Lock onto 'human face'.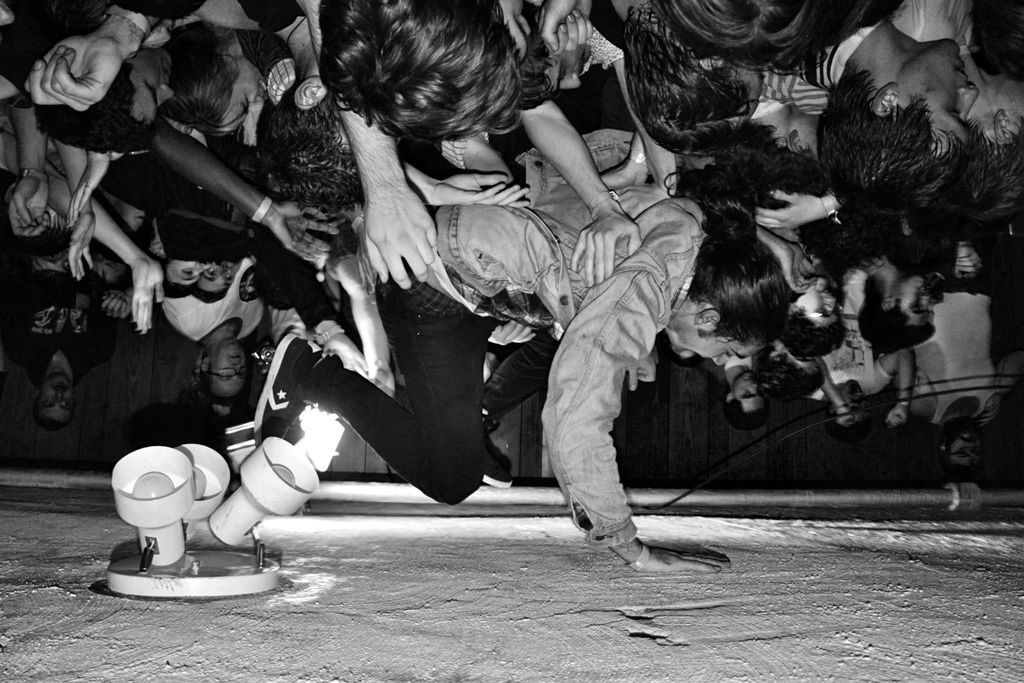
Locked: box(40, 372, 77, 431).
